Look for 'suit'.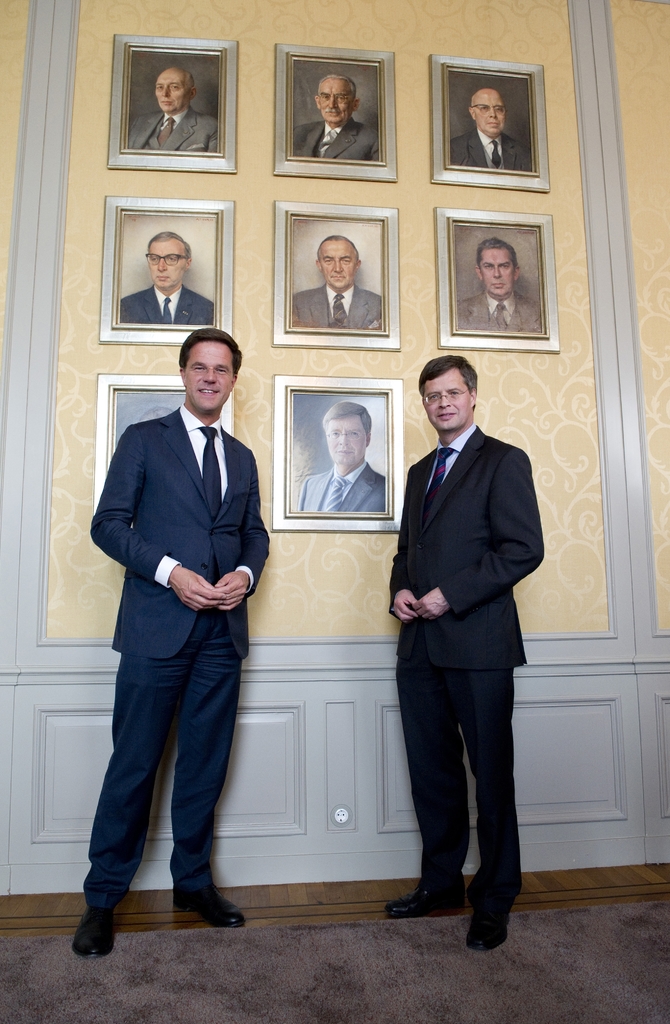
Found: (x1=299, y1=460, x2=391, y2=526).
